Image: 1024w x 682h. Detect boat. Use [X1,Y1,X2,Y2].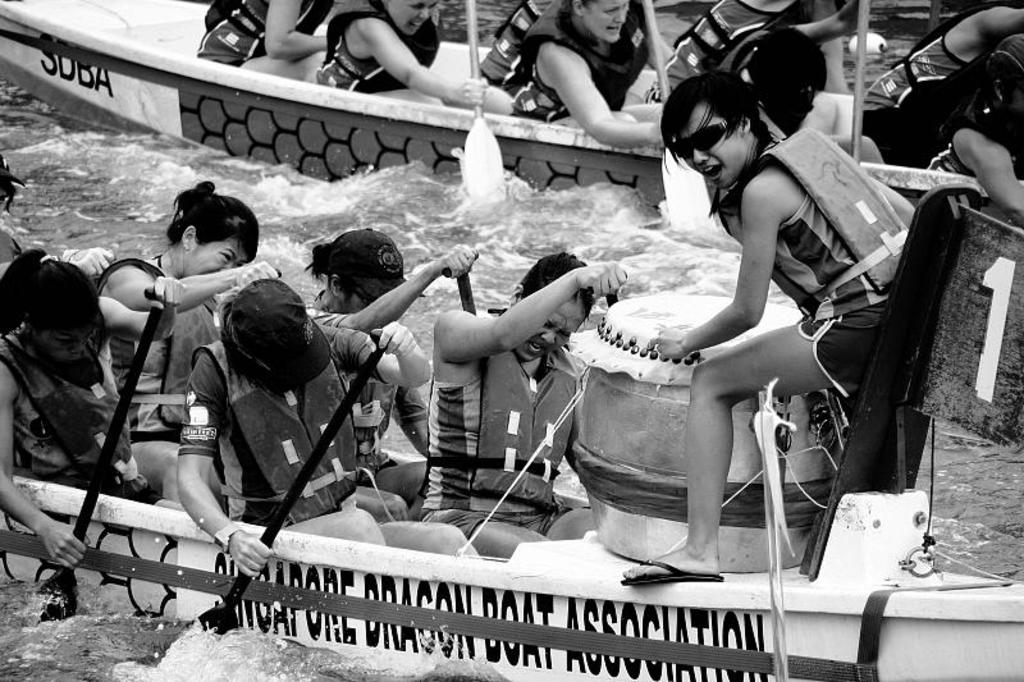
[0,0,1023,203].
